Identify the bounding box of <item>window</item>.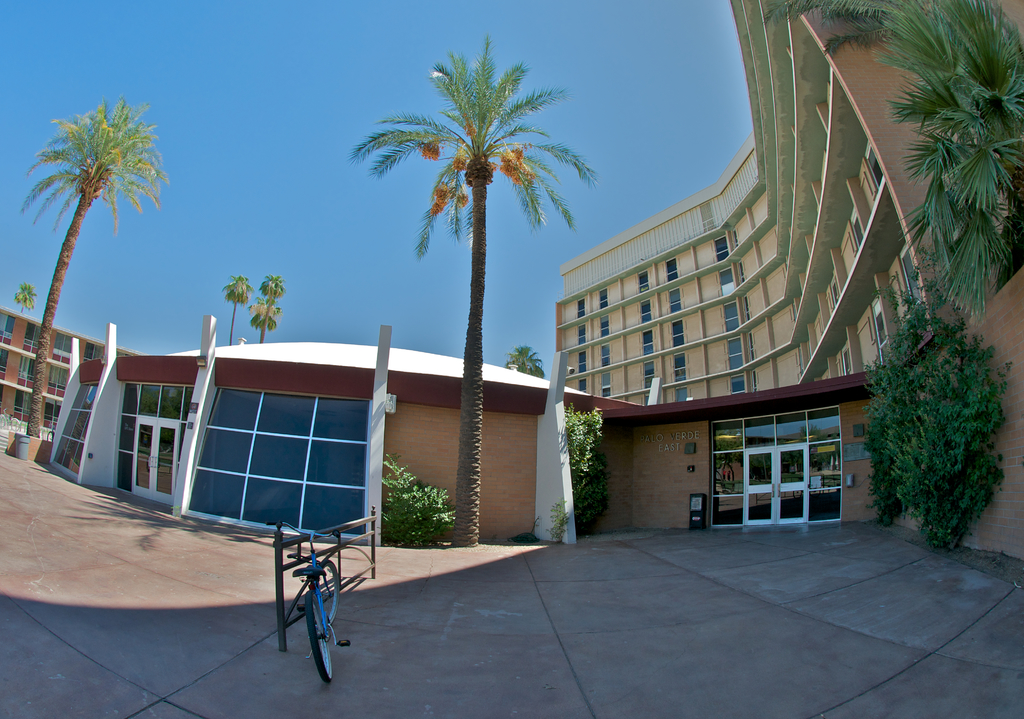
pyautogui.locateOnScreen(713, 231, 727, 268).
